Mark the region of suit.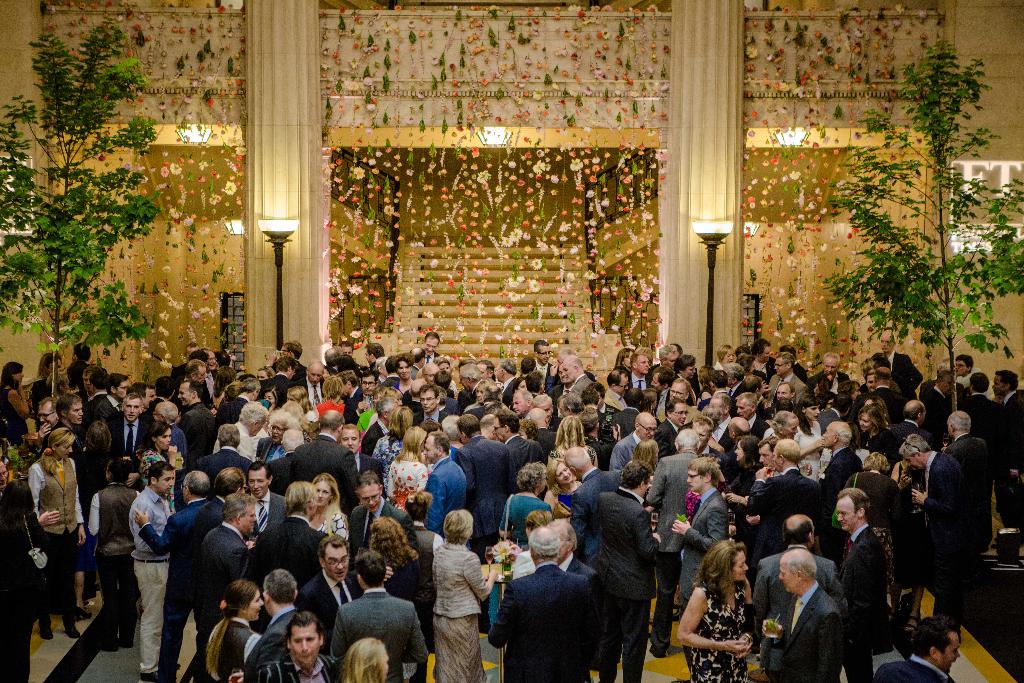
Region: detection(181, 404, 220, 457).
